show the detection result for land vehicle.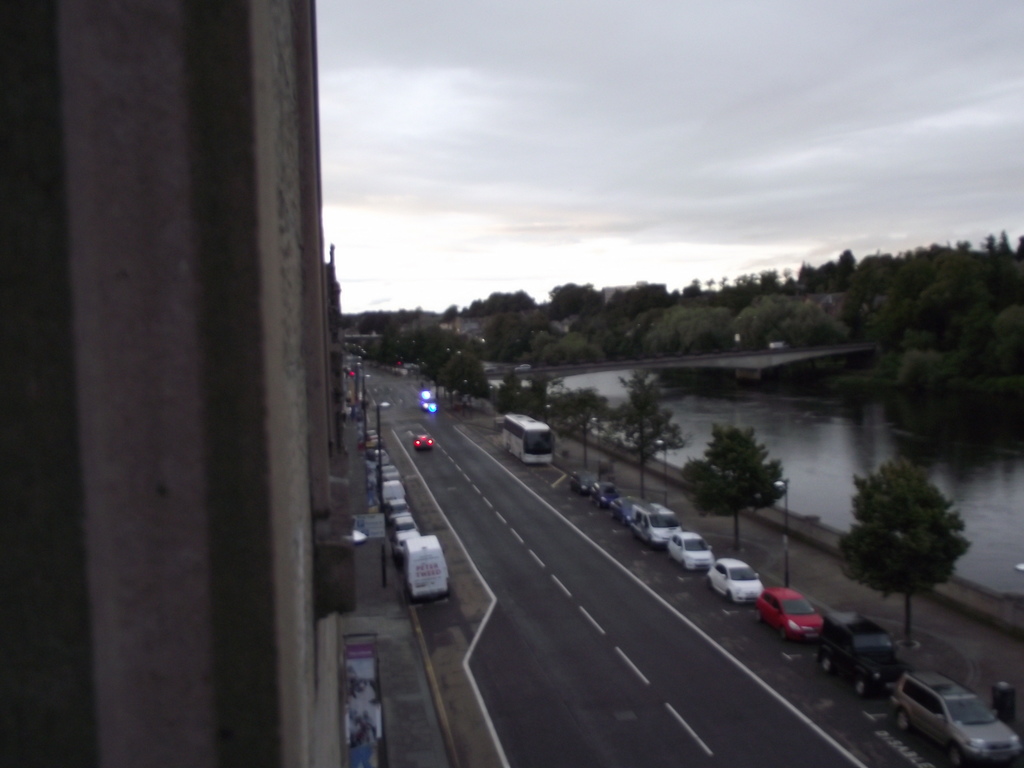
394 515 415 532.
